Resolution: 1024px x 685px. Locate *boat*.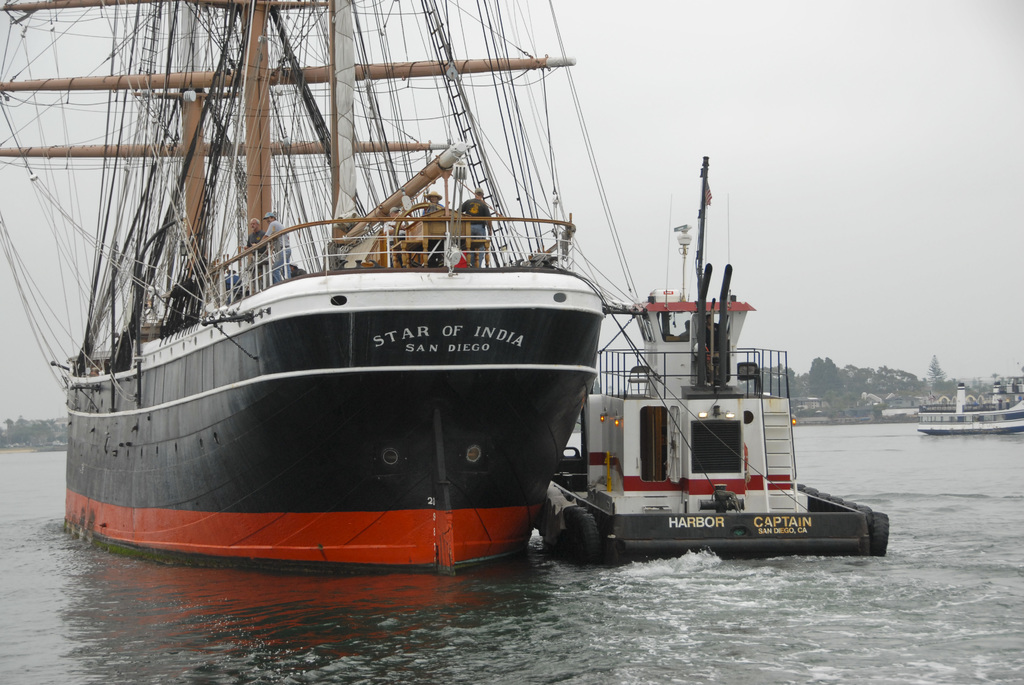
region(52, 10, 723, 597).
